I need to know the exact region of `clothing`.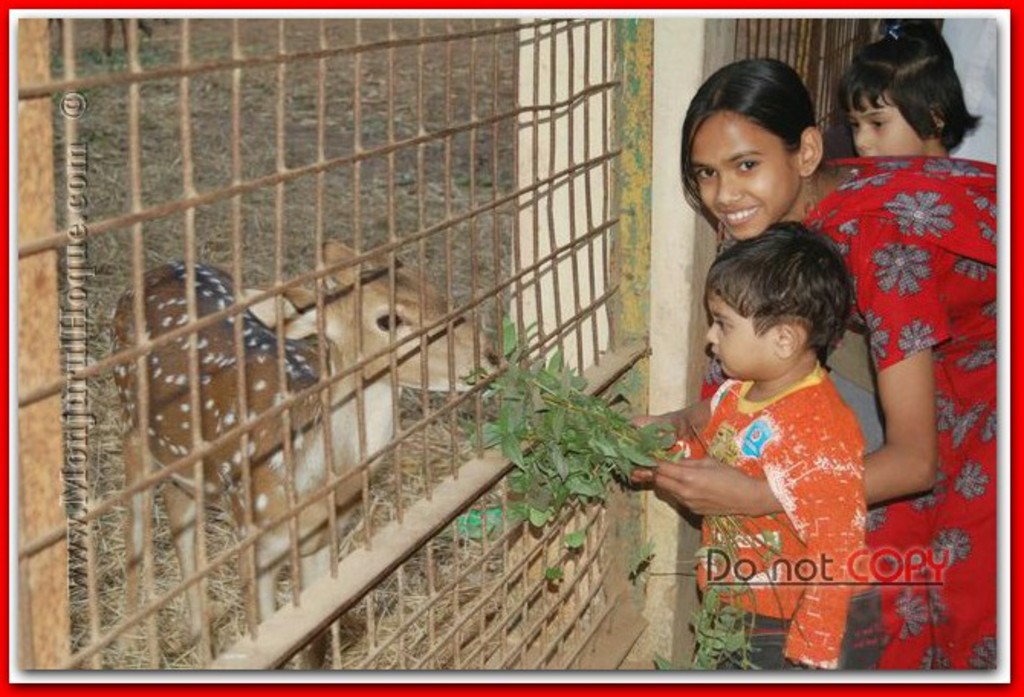
Region: locate(818, 145, 987, 634).
